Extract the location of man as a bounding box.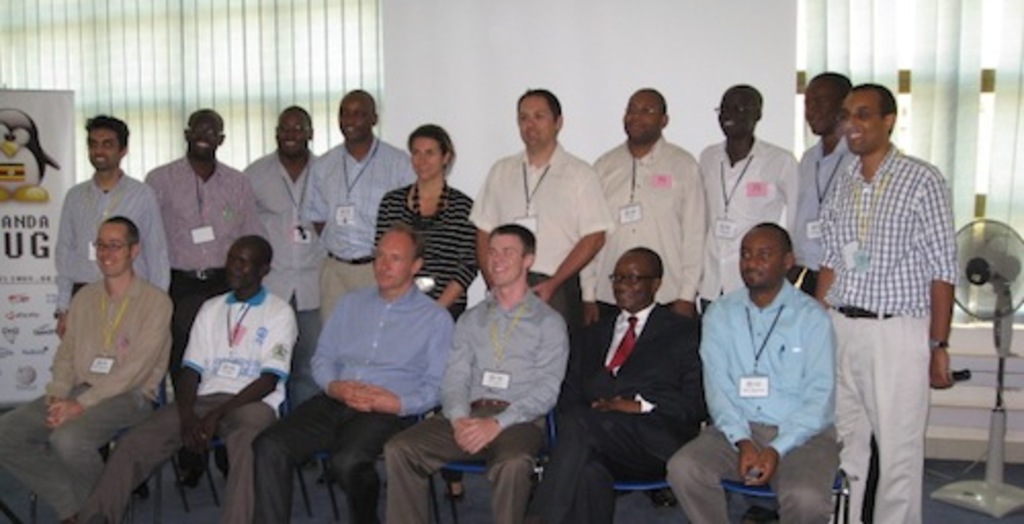
detection(0, 217, 172, 522).
